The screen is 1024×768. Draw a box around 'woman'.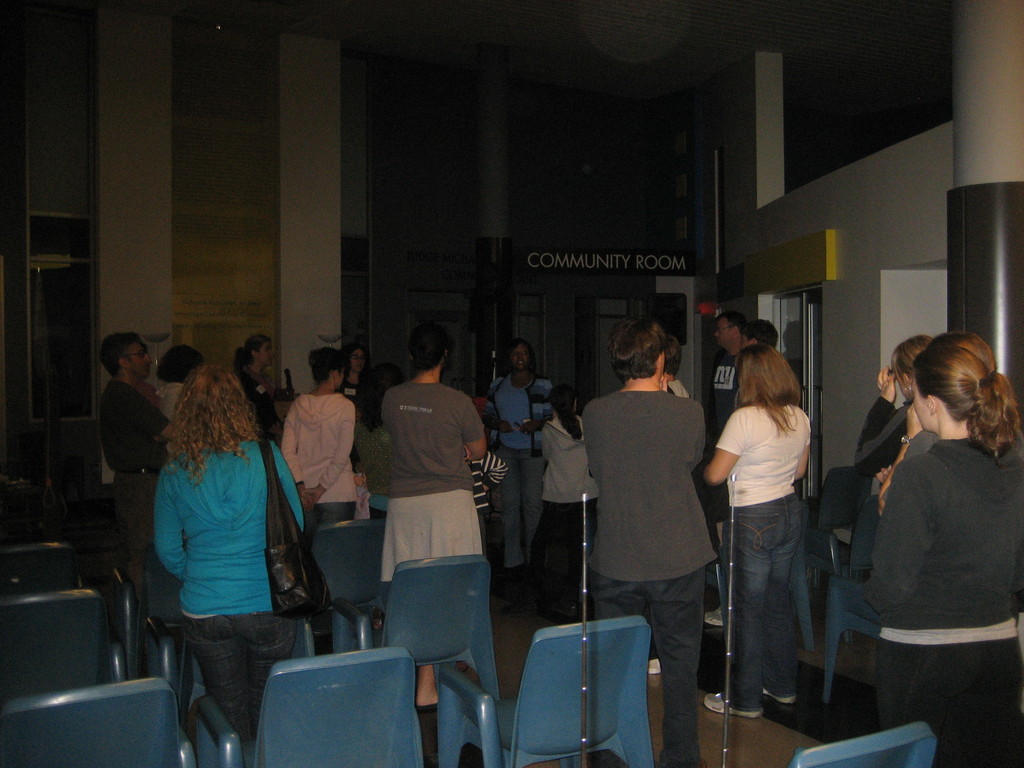
280 346 354 635.
